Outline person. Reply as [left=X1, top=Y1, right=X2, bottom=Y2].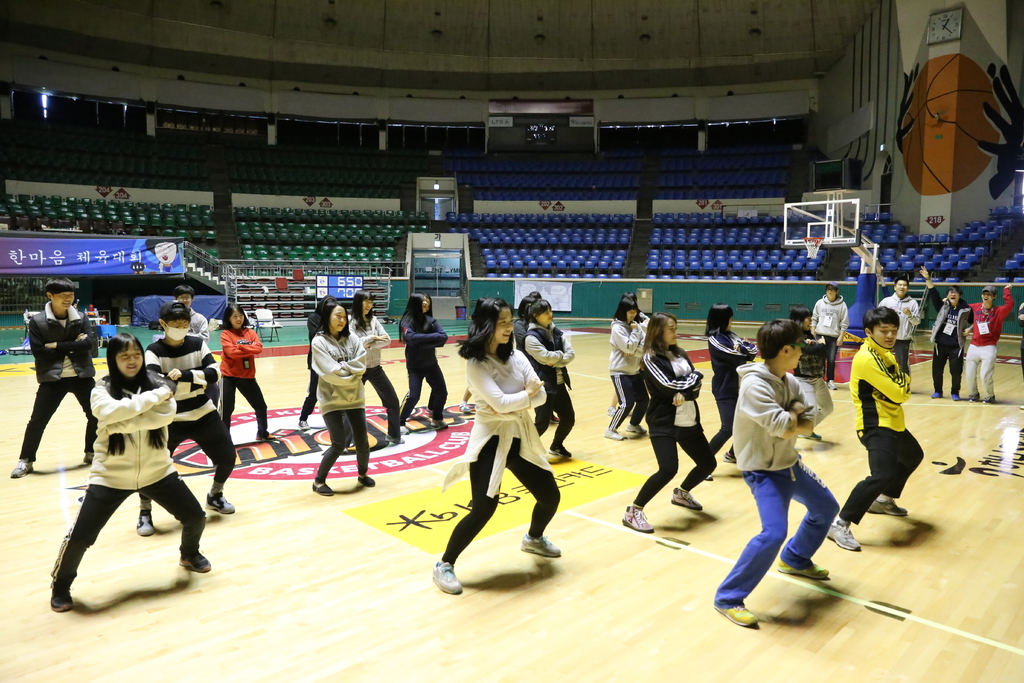
[left=847, top=292, right=929, bottom=581].
